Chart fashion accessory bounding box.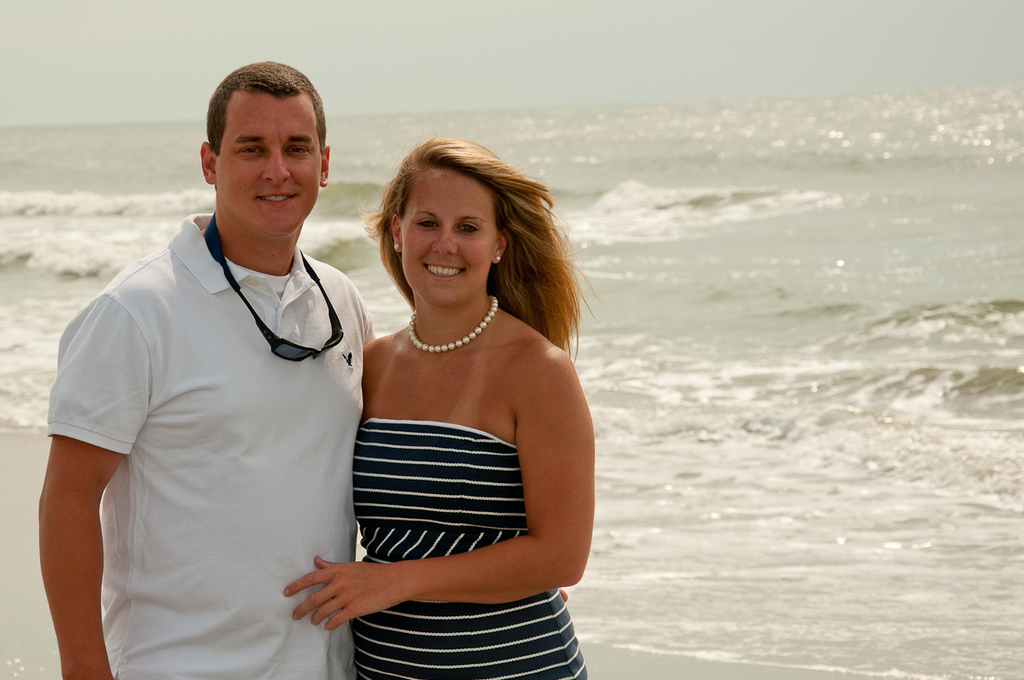
Charted: box=[407, 293, 499, 353].
